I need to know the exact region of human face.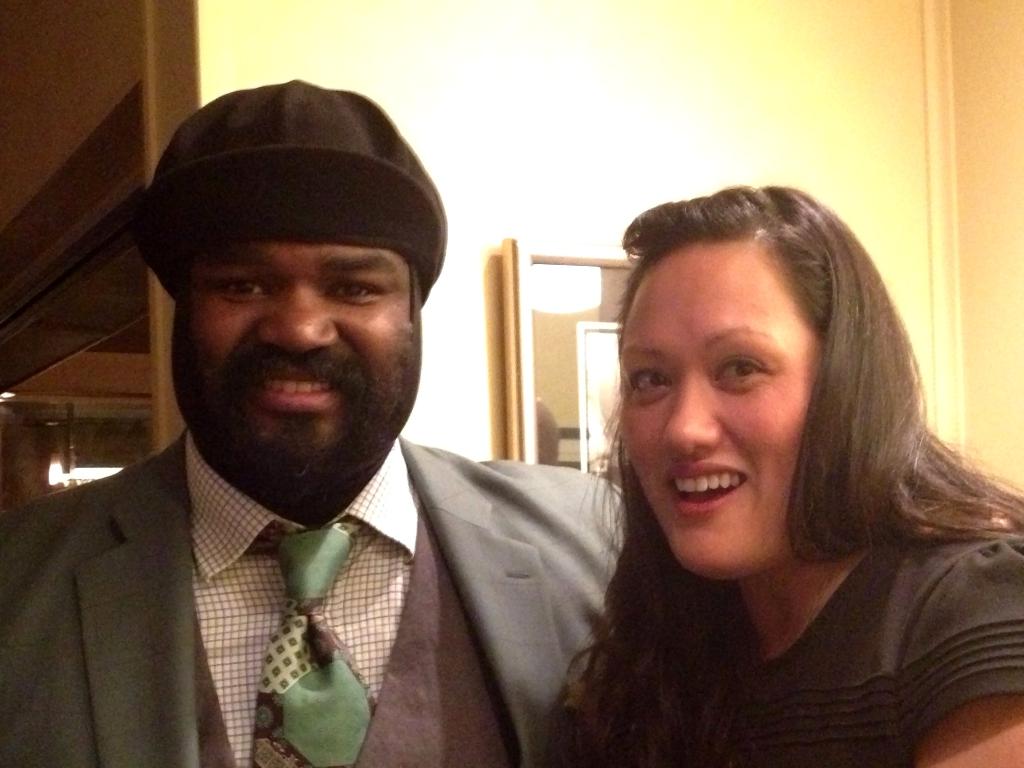
Region: 173, 238, 424, 497.
